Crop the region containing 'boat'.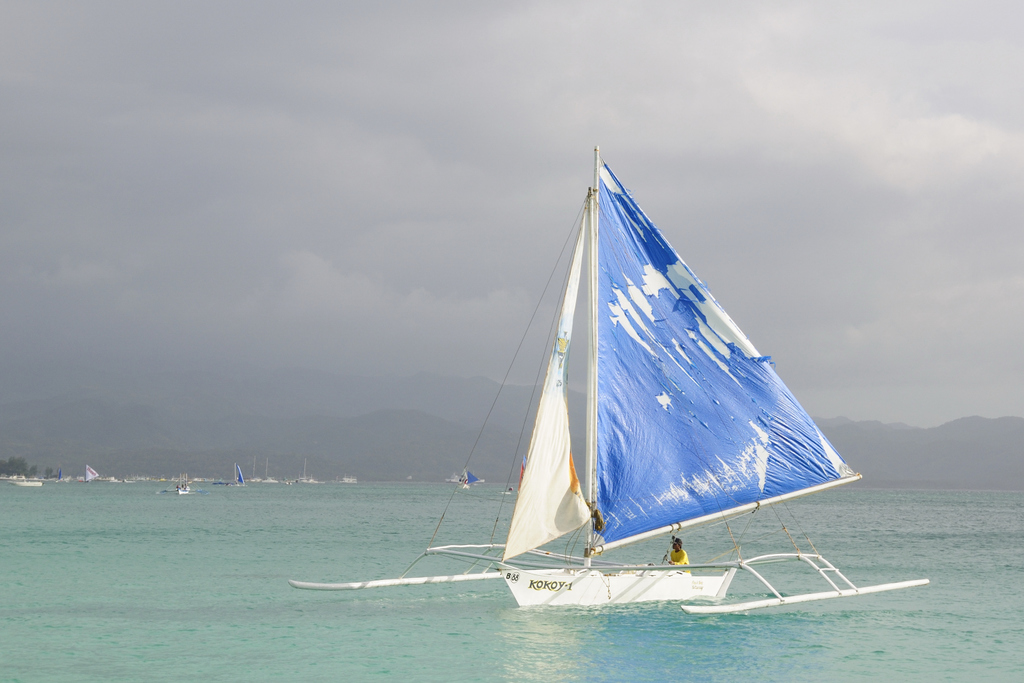
Crop region: left=445, top=467, right=488, bottom=486.
